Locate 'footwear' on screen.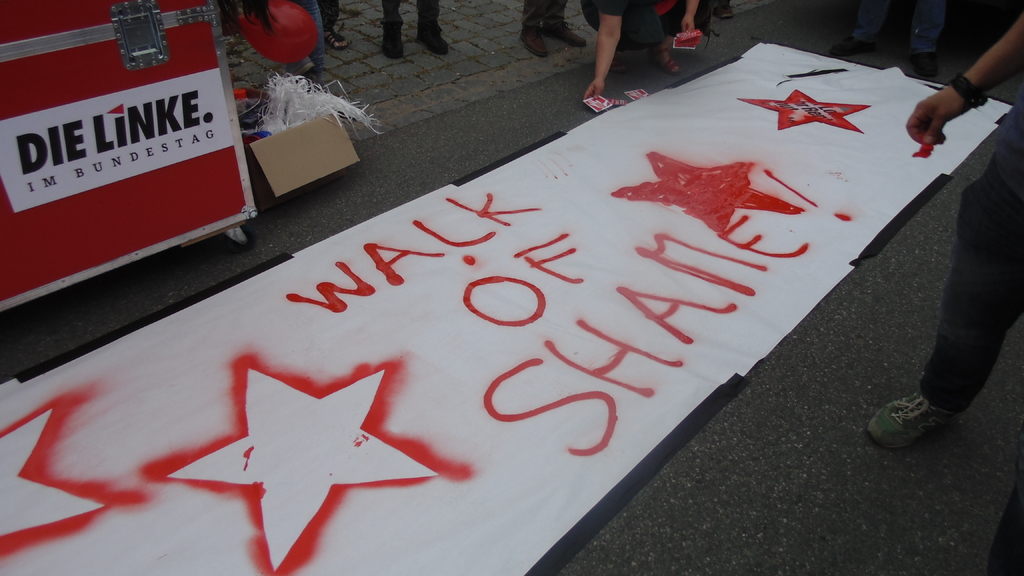
On screen at (x1=888, y1=383, x2=967, y2=447).
